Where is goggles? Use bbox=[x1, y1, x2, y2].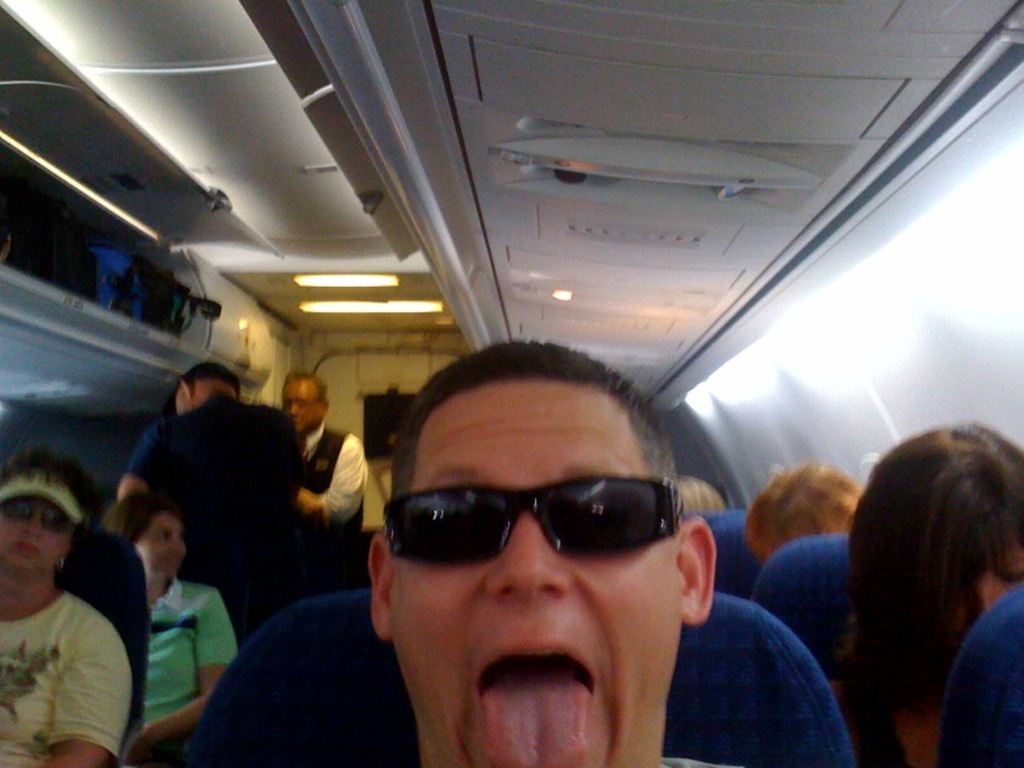
bbox=[0, 497, 73, 532].
